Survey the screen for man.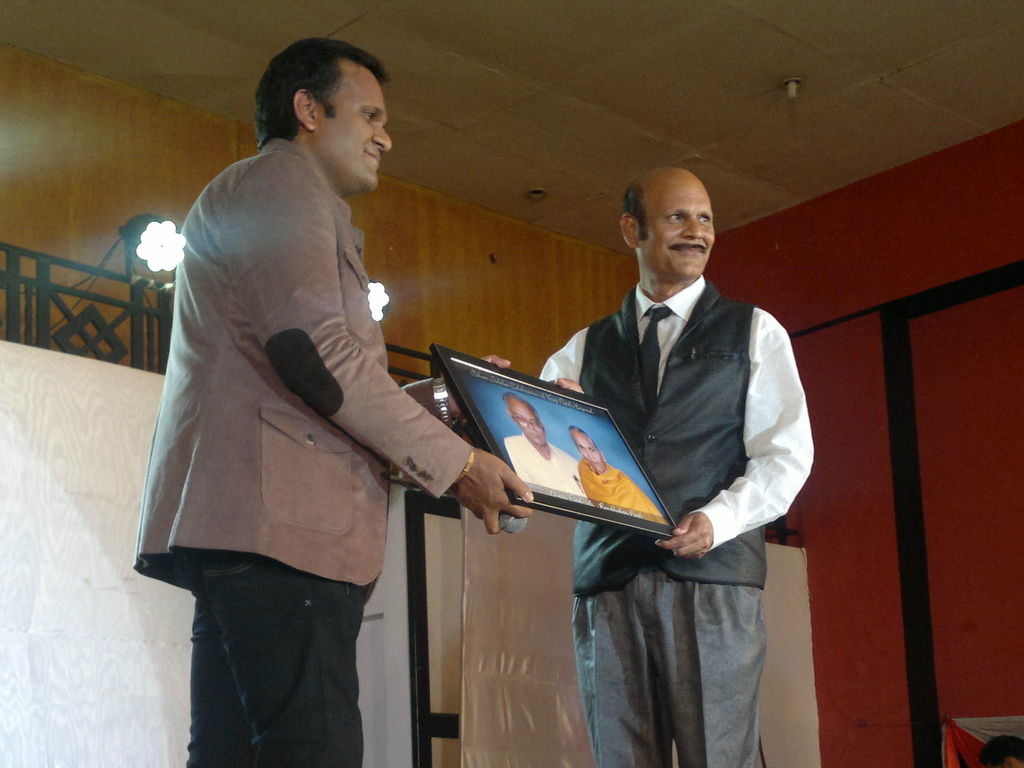
Survey found: crop(538, 166, 823, 767).
